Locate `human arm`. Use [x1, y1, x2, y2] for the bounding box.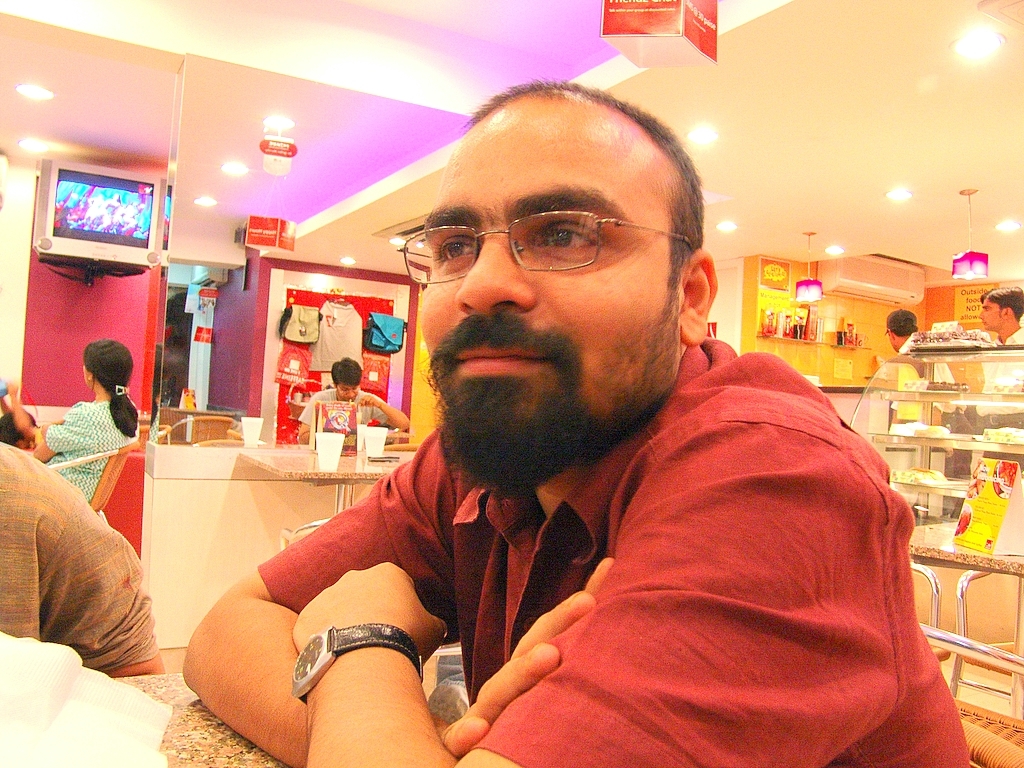
[0, 376, 46, 465].
